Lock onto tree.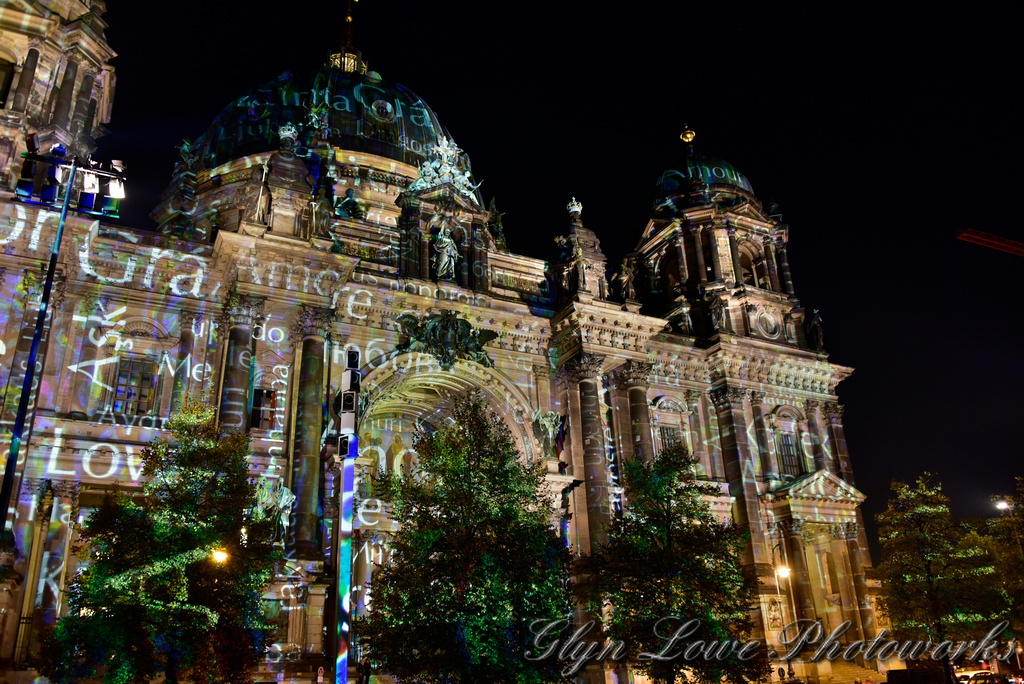
Locked: bbox=(589, 439, 754, 683).
